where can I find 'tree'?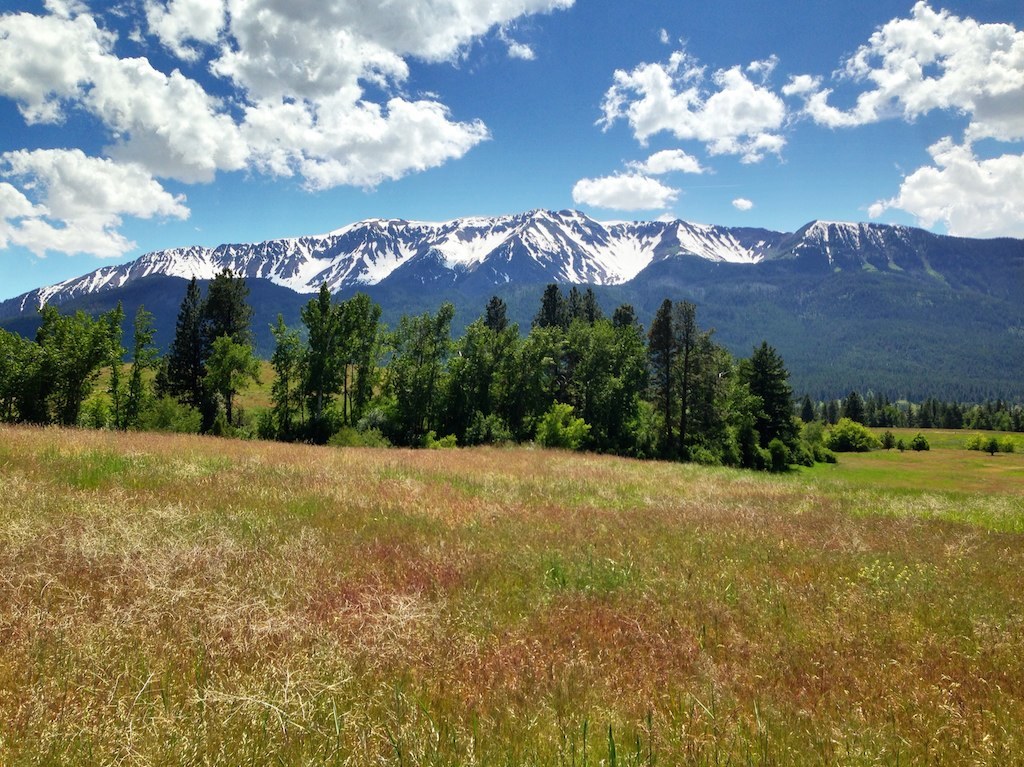
You can find it at 821, 417, 928, 453.
